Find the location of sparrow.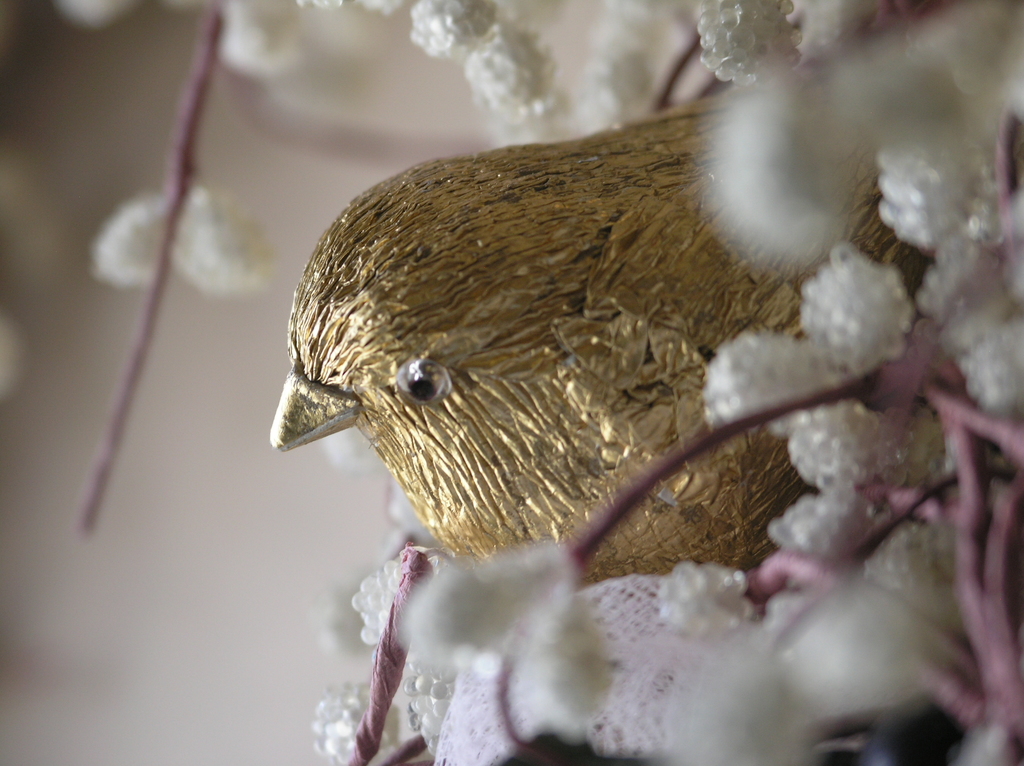
Location: bbox(266, 97, 1023, 577).
